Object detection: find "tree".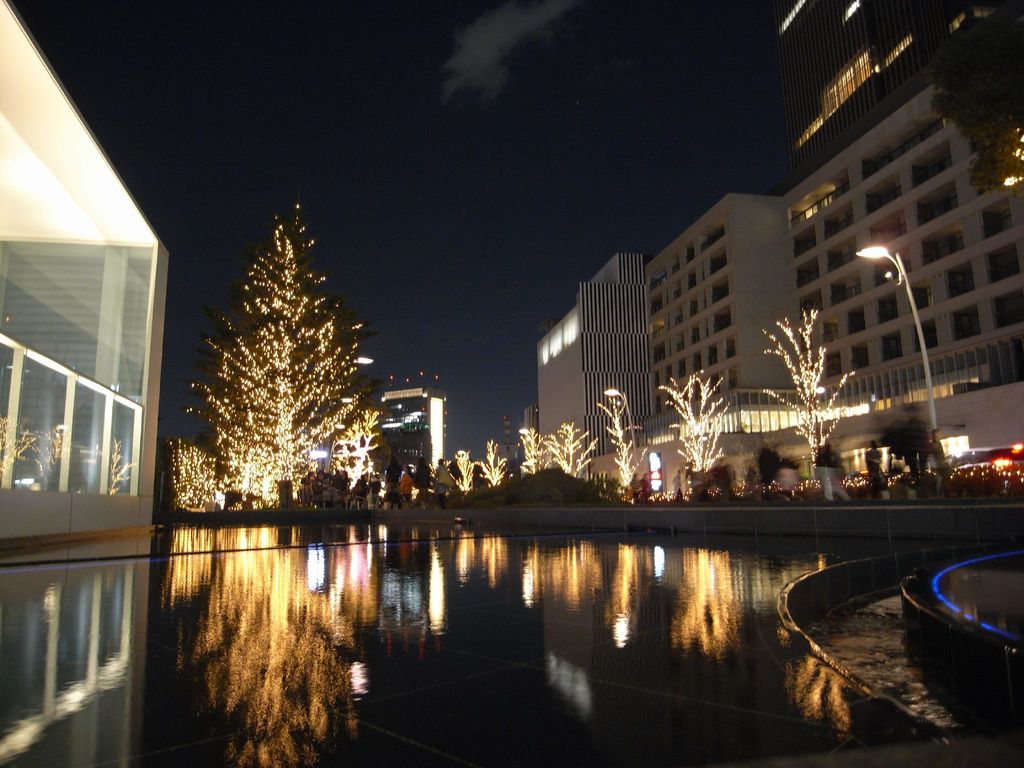
(598, 394, 649, 509).
